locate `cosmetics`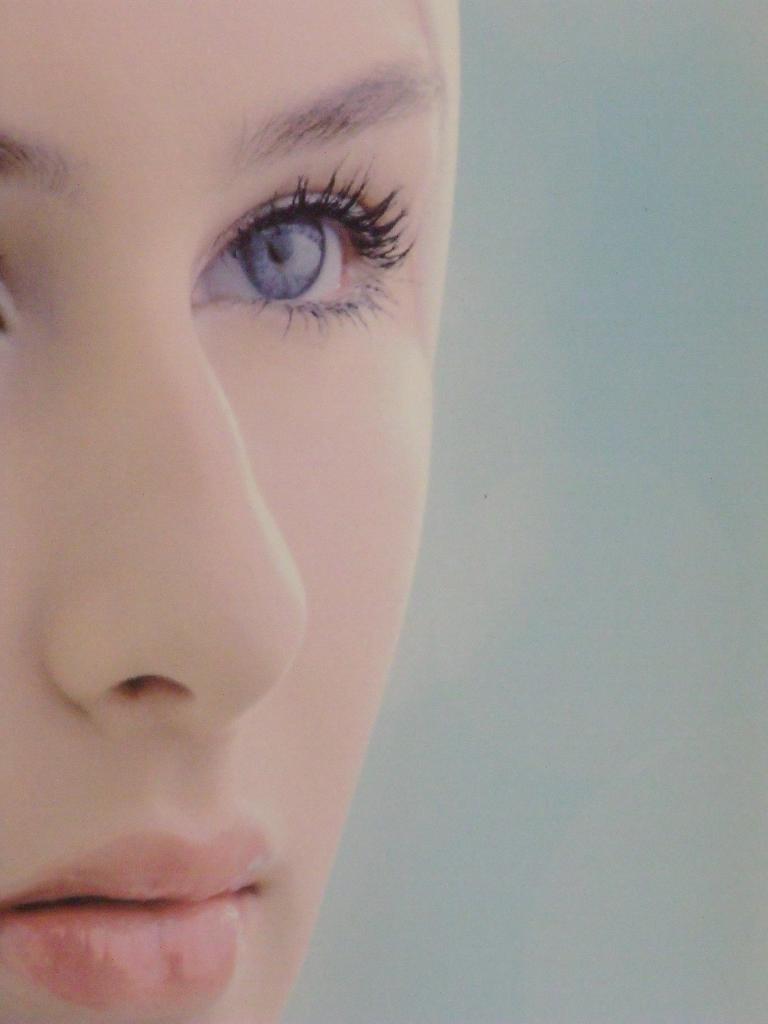
pyautogui.locateOnScreen(182, 166, 399, 337)
